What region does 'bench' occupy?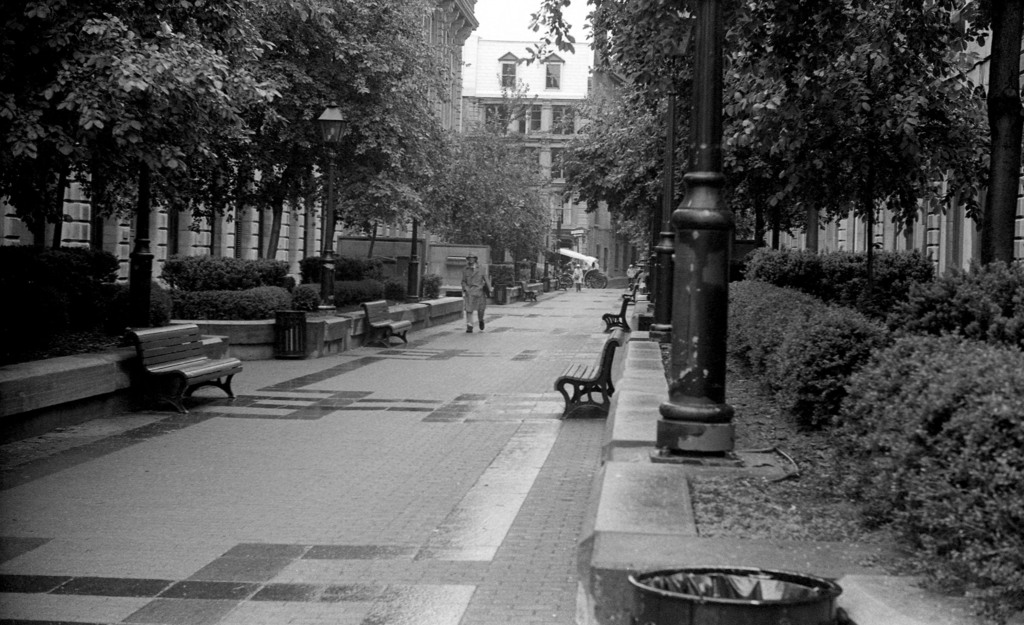
select_region(359, 294, 412, 344).
